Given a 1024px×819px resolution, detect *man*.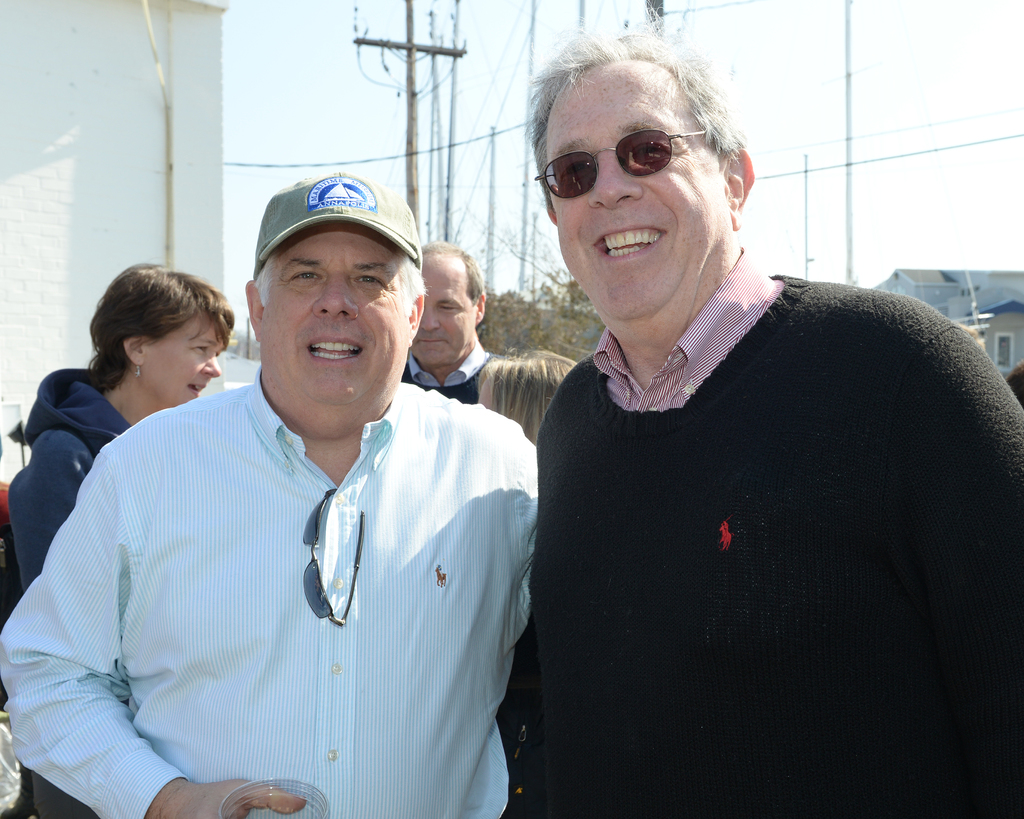
Rect(406, 239, 497, 402).
